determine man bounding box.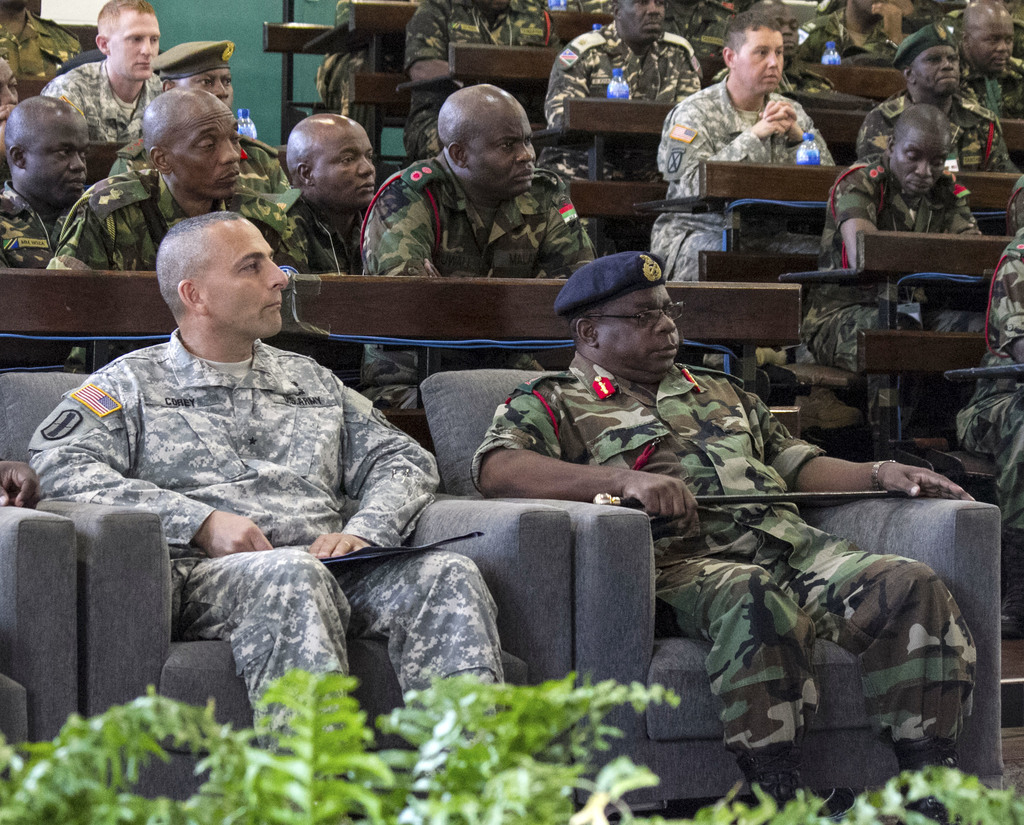
Determined: [959,0,1023,118].
